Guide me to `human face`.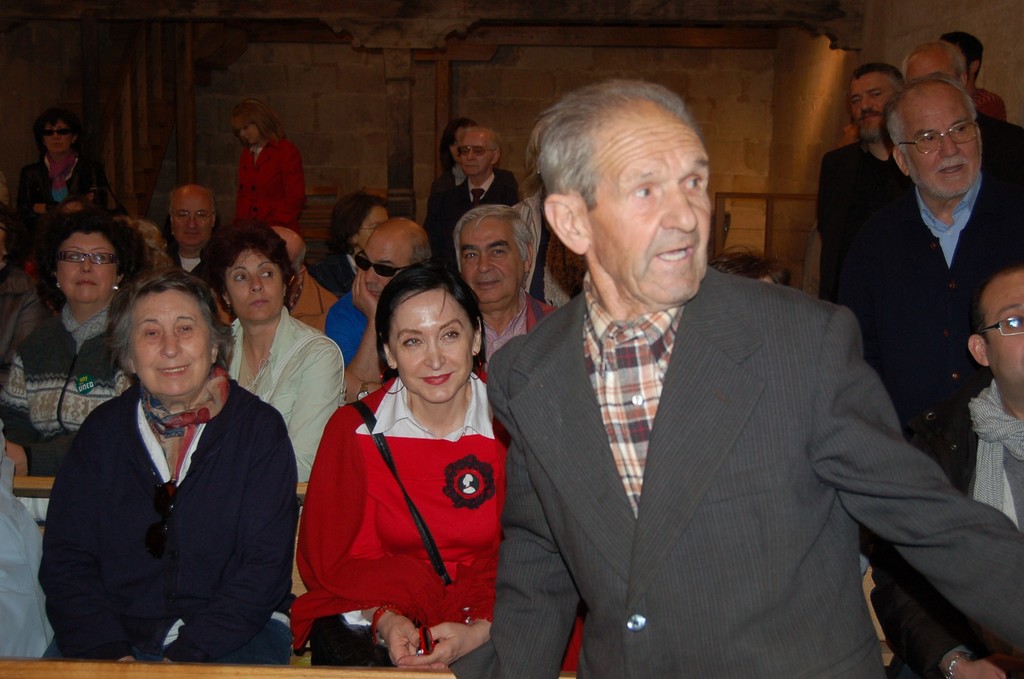
Guidance: {"x1": 241, "y1": 125, "x2": 265, "y2": 142}.
